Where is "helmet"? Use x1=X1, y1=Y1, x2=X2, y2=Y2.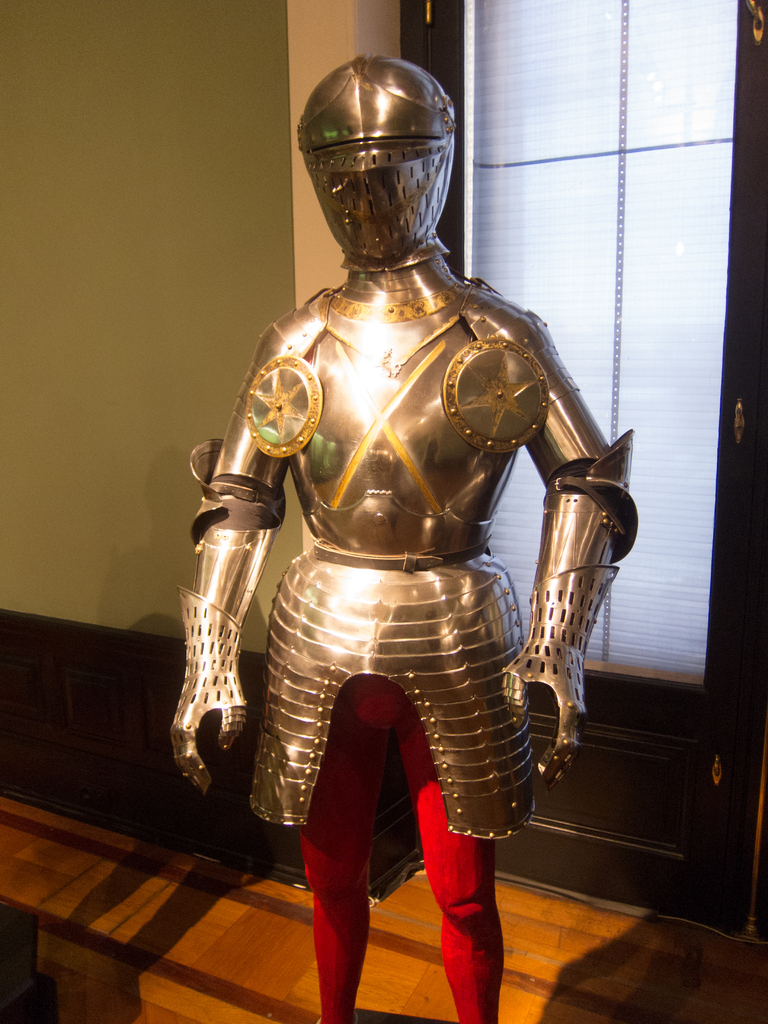
x1=296, y1=57, x2=454, y2=267.
